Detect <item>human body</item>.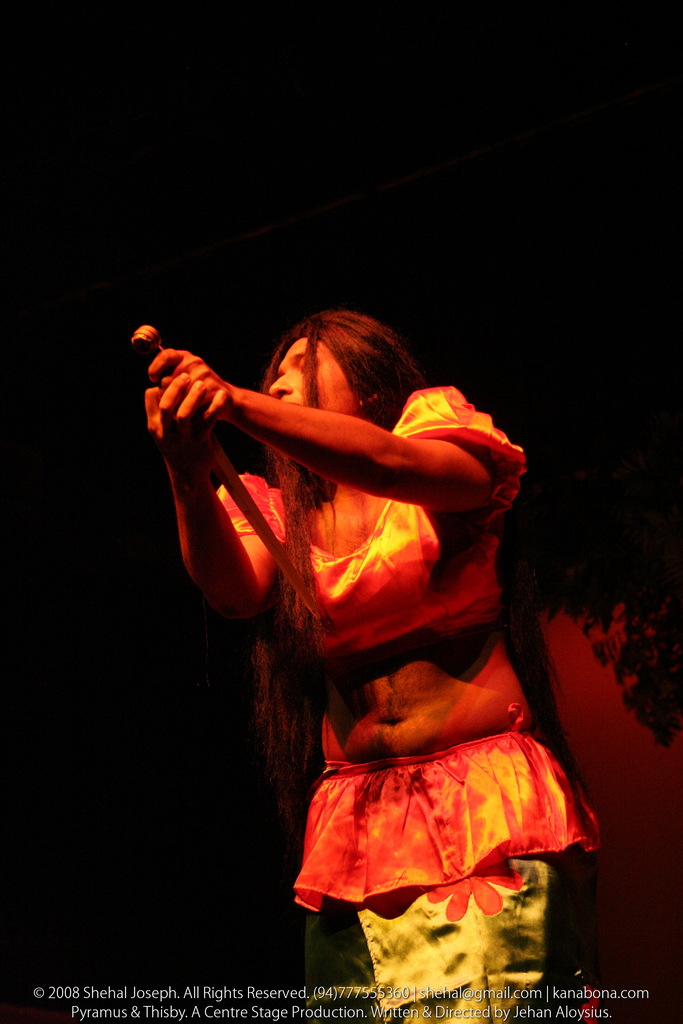
Detected at left=136, top=304, right=593, bottom=1023.
